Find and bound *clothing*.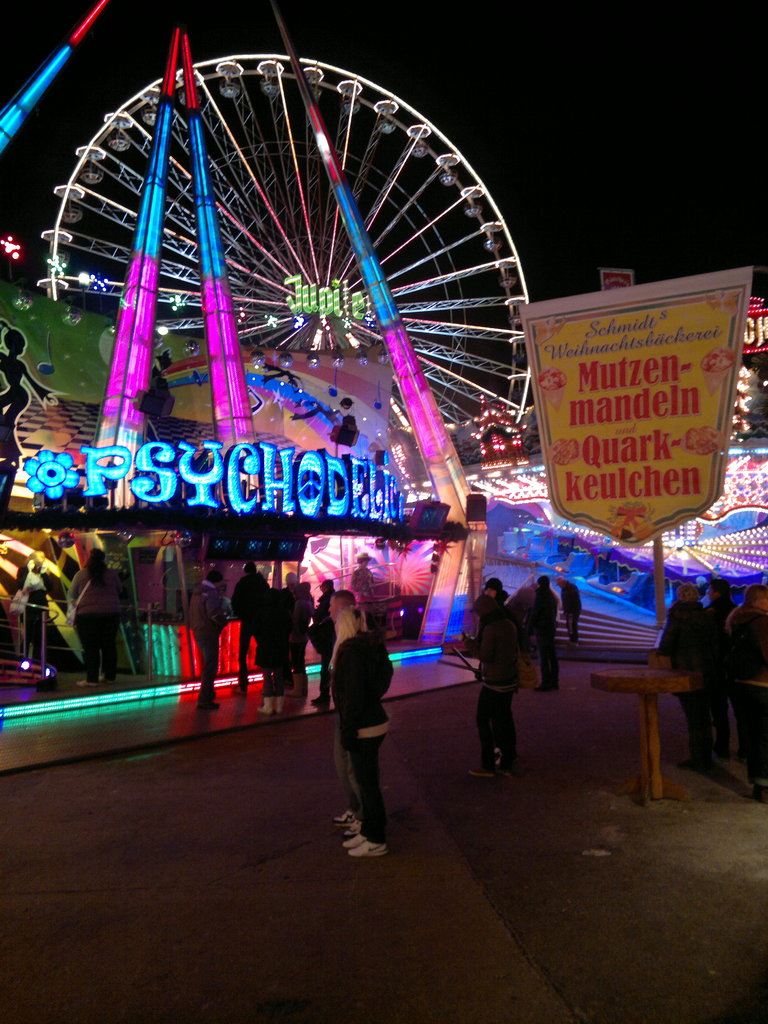
Bound: (x1=559, y1=579, x2=581, y2=643).
